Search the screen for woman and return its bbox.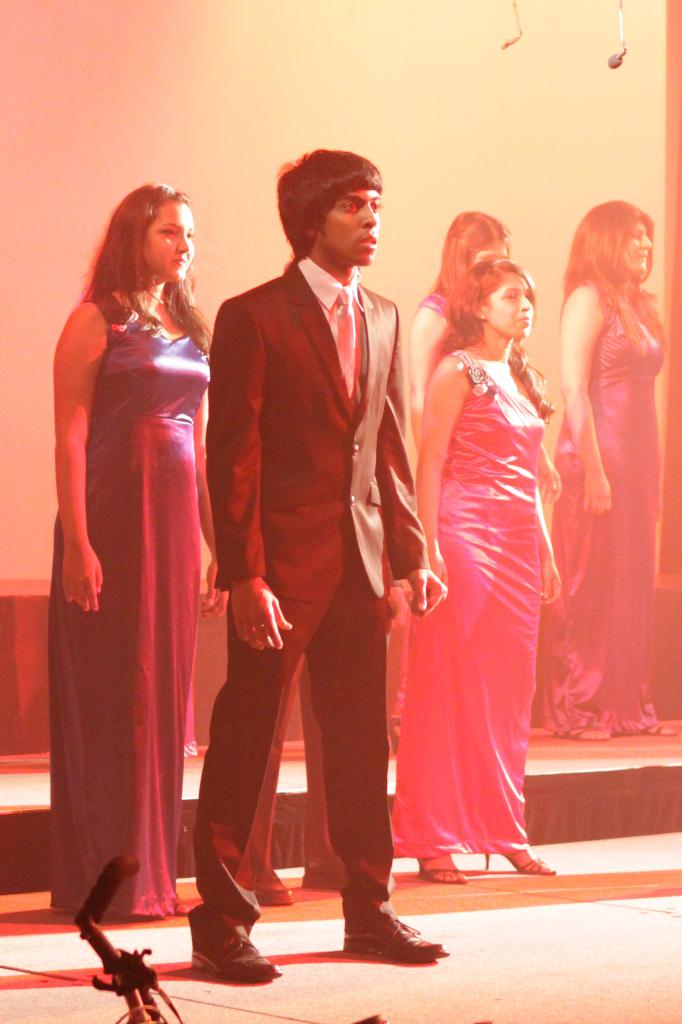
Found: Rect(396, 195, 509, 465).
